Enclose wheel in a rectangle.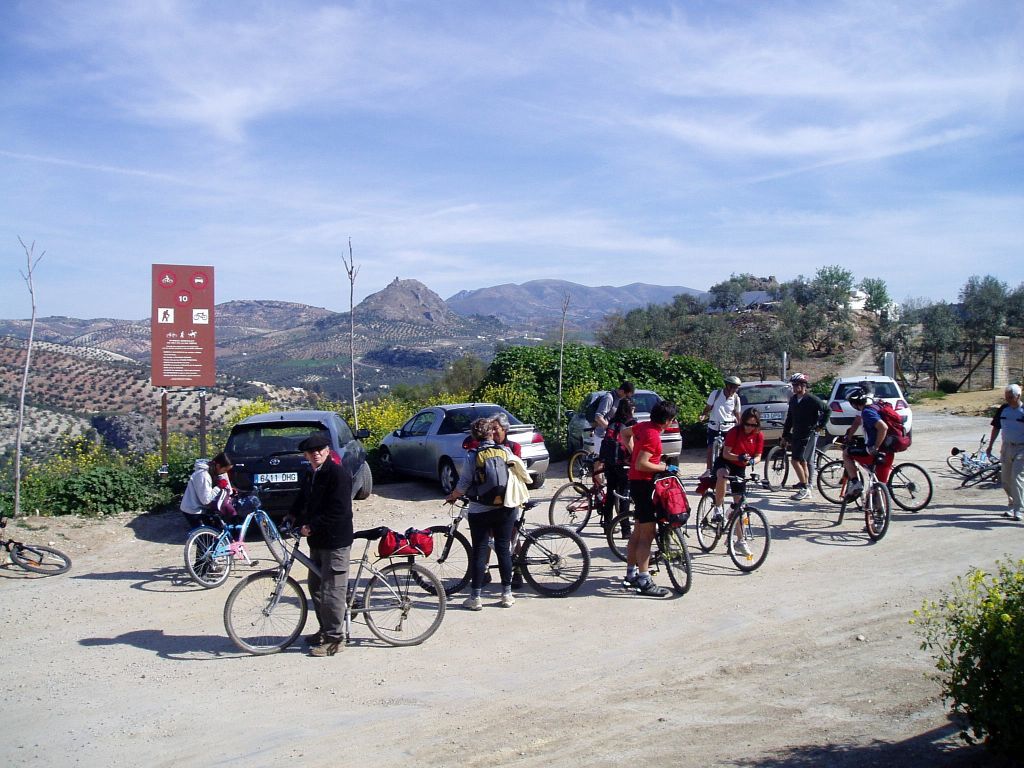
553, 482, 591, 530.
